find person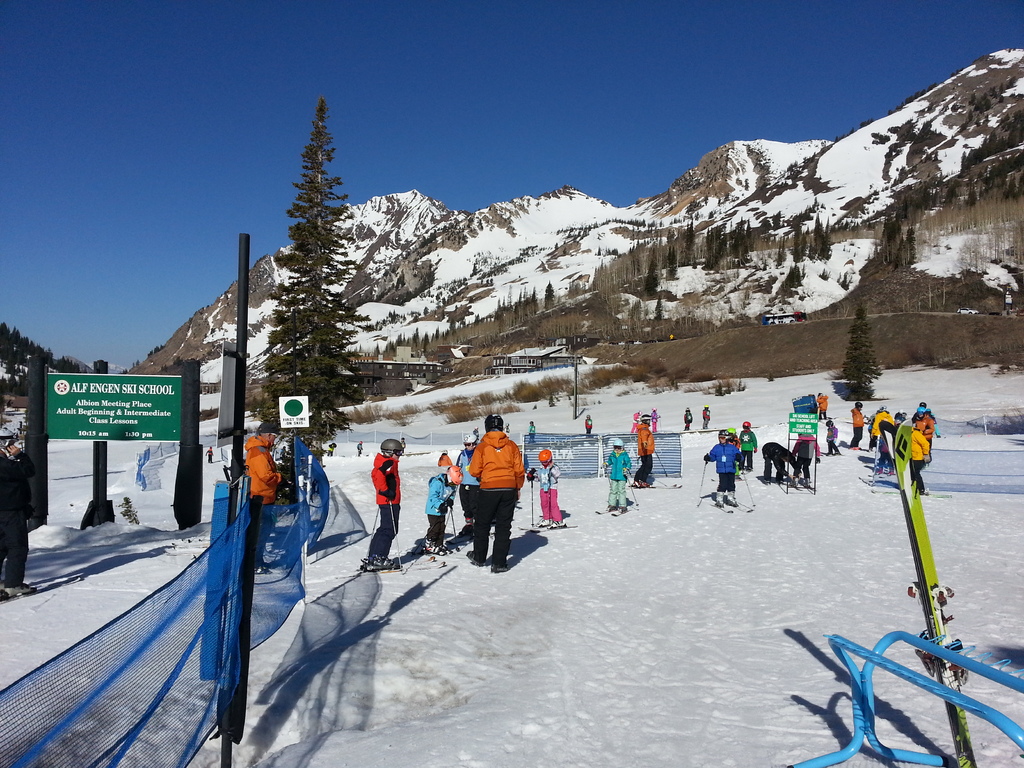
(x1=356, y1=442, x2=364, y2=455)
